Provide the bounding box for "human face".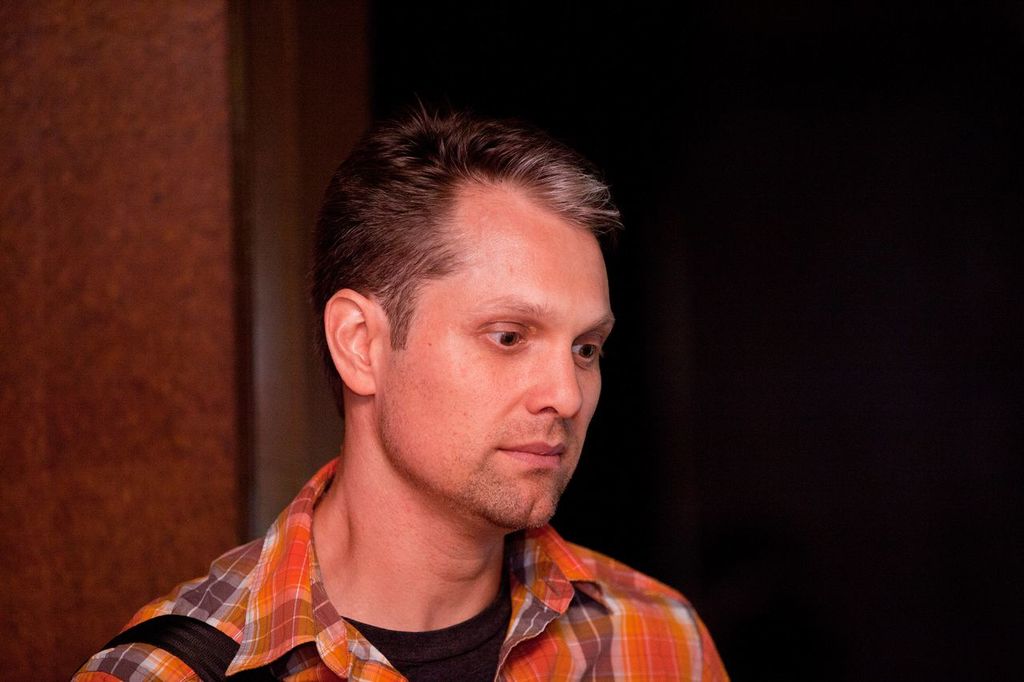
375/181/616/528.
